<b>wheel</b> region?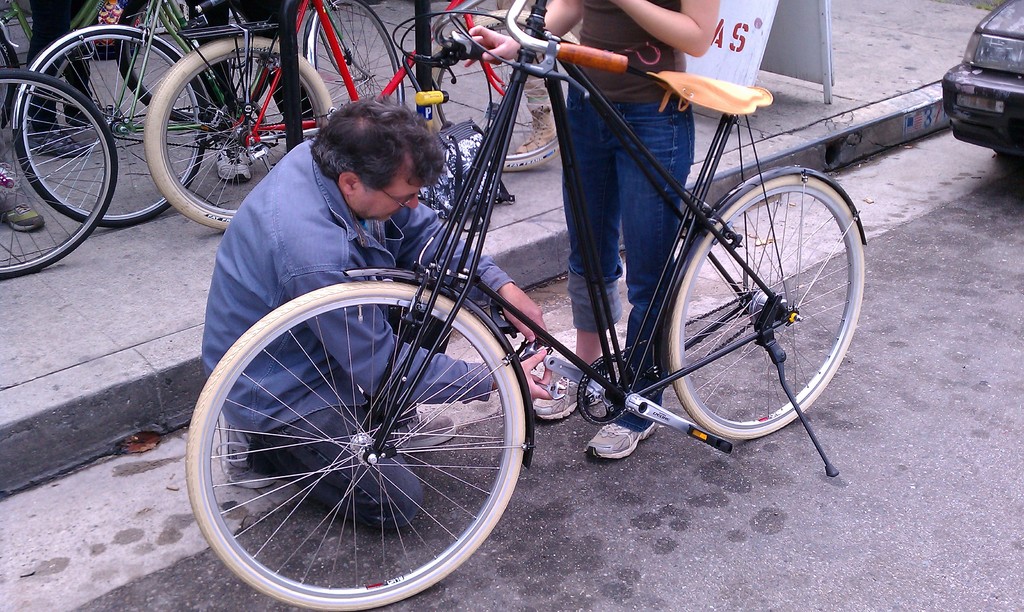
region(426, 4, 585, 176)
